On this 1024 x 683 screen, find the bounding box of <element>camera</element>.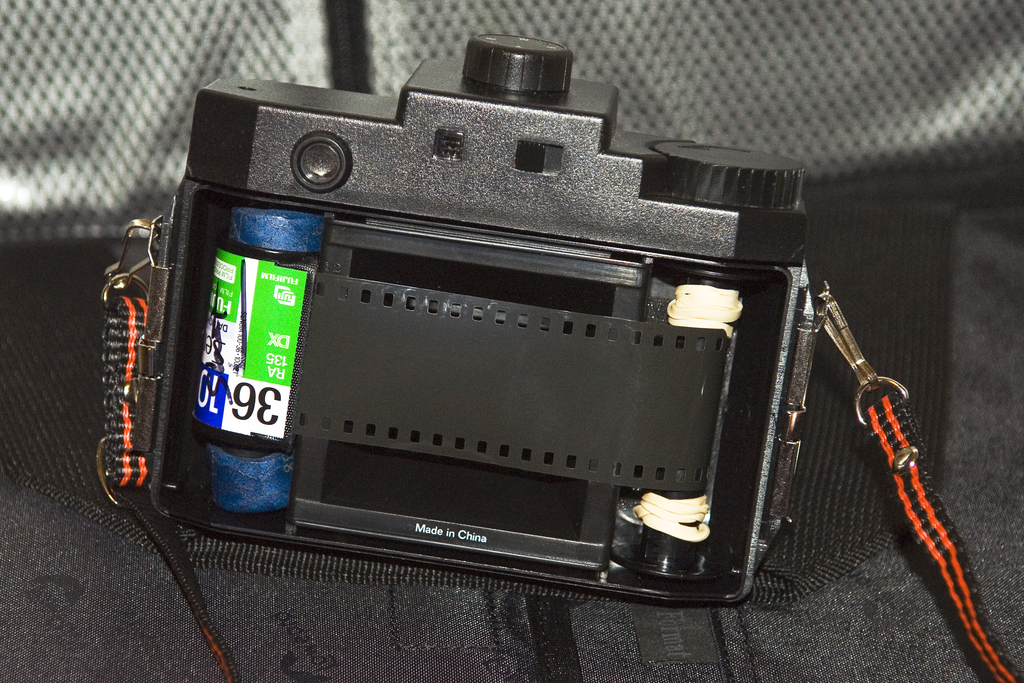
Bounding box: BBox(150, 35, 826, 604).
